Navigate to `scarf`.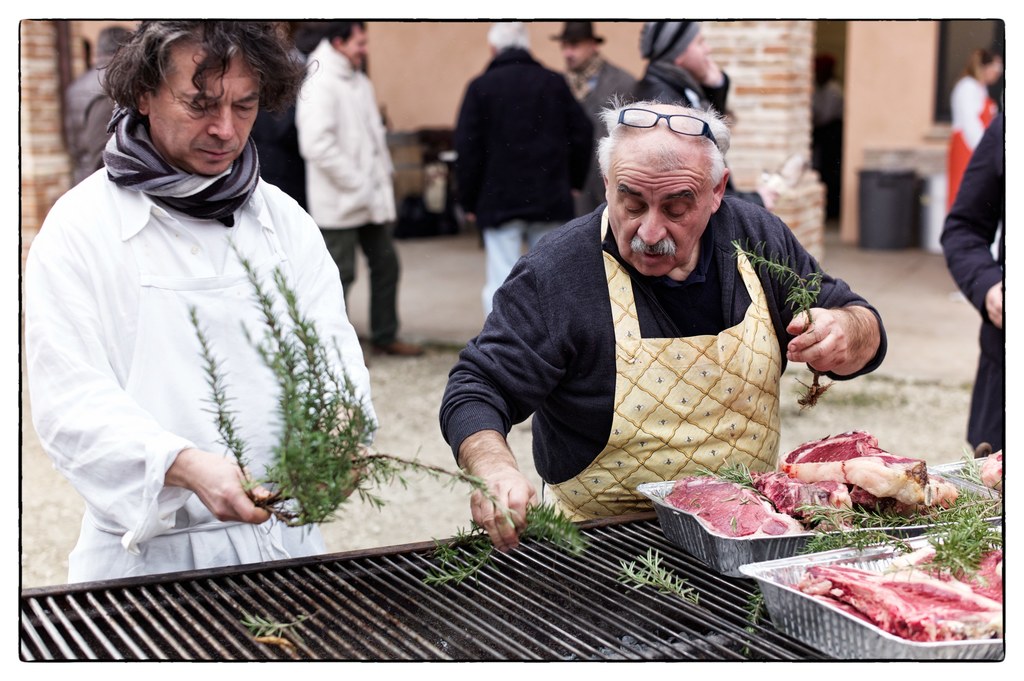
Navigation target: (left=108, top=95, right=262, bottom=225).
